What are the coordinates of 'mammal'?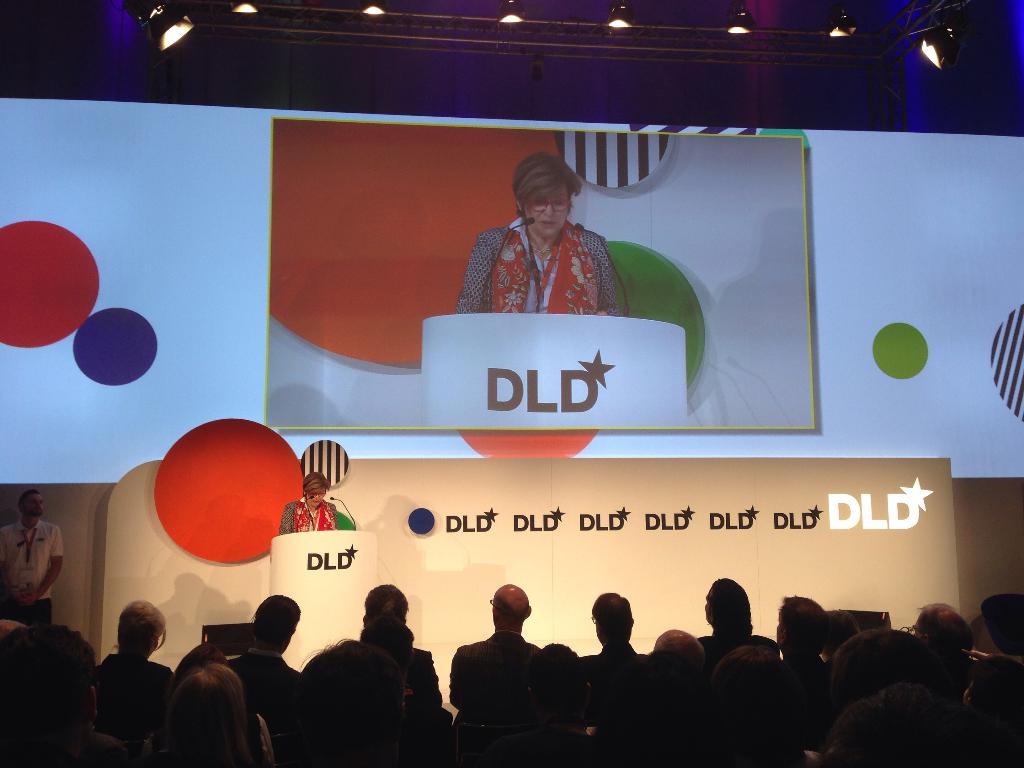
left=964, top=657, right=1023, bottom=767.
